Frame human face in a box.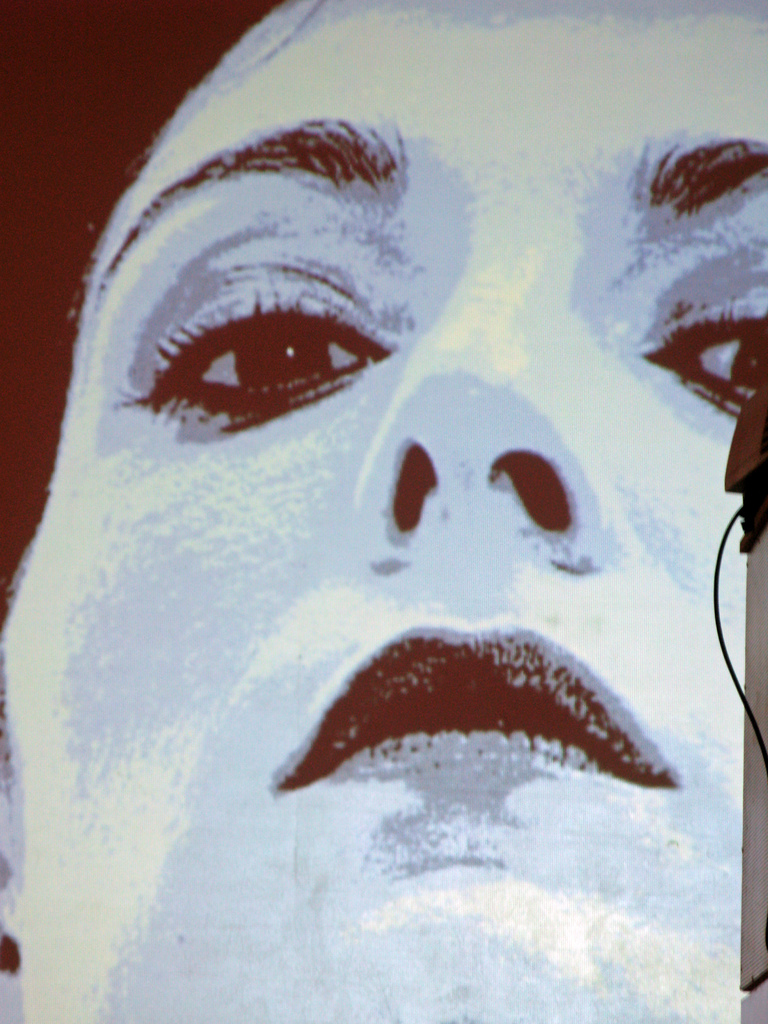
(0, 0, 767, 1023).
